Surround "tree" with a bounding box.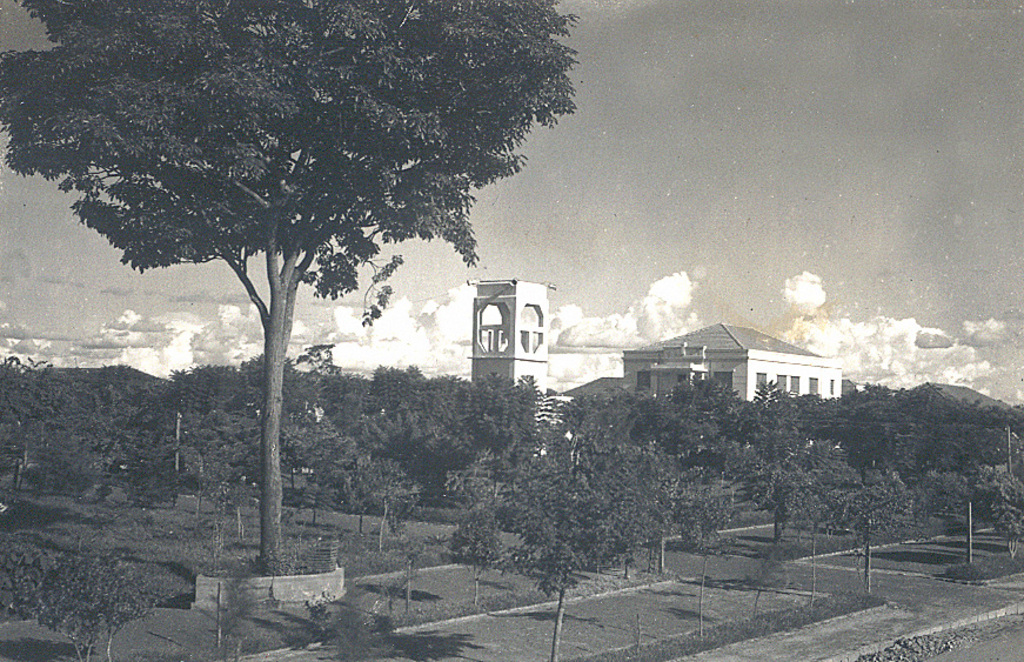
54 16 562 556.
